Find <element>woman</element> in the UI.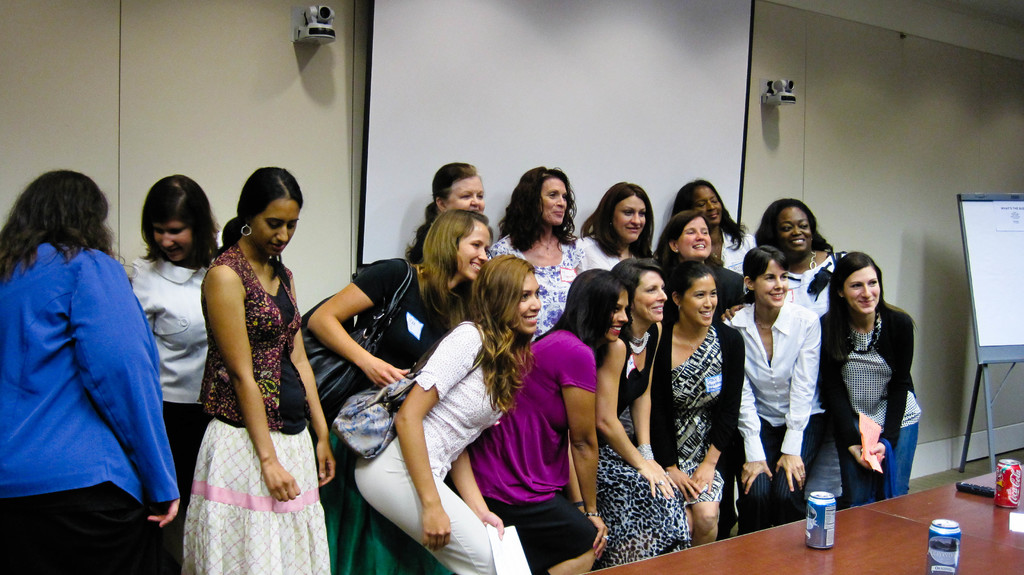
UI element at {"left": 303, "top": 211, "right": 492, "bottom": 574}.
